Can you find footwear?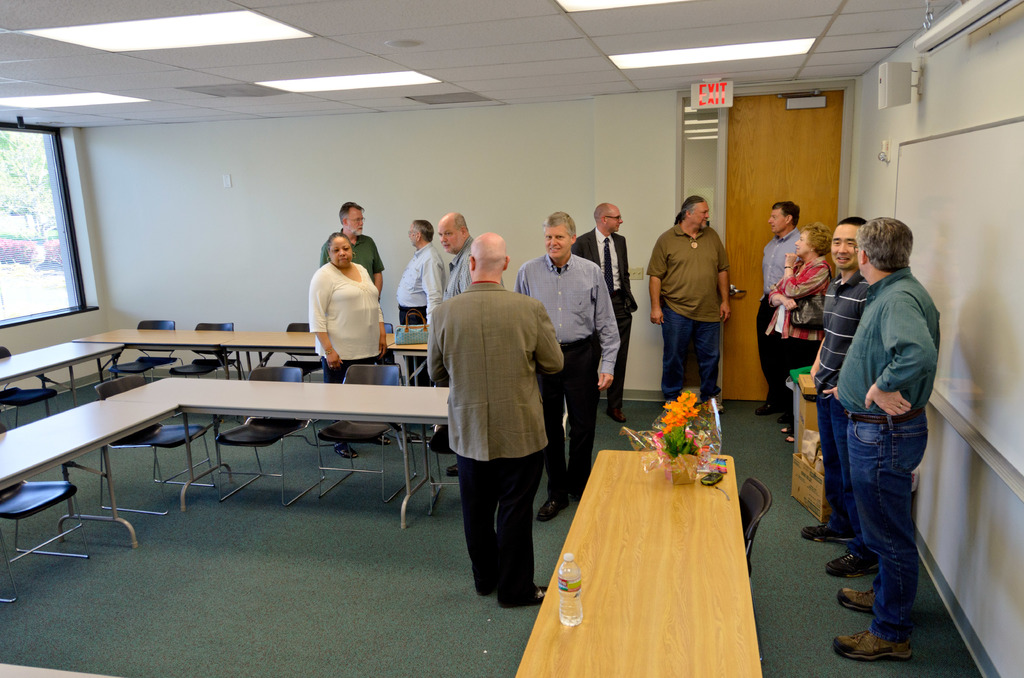
Yes, bounding box: (331, 435, 361, 460).
